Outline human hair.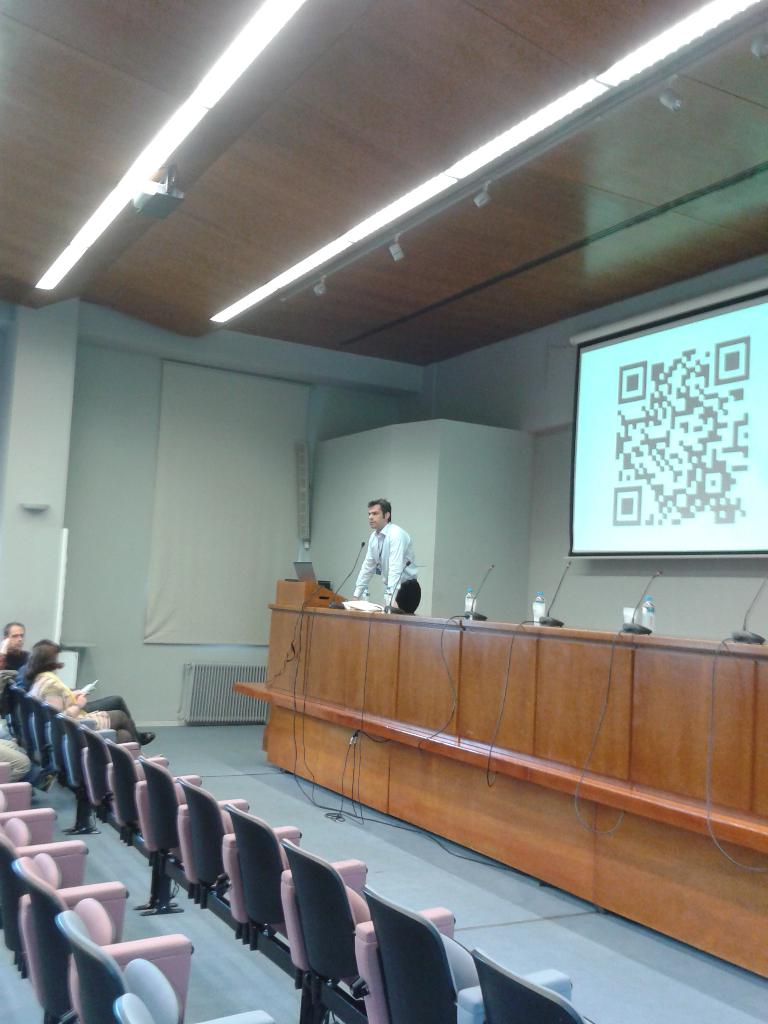
Outline: x1=23, y1=639, x2=67, y2=681.
